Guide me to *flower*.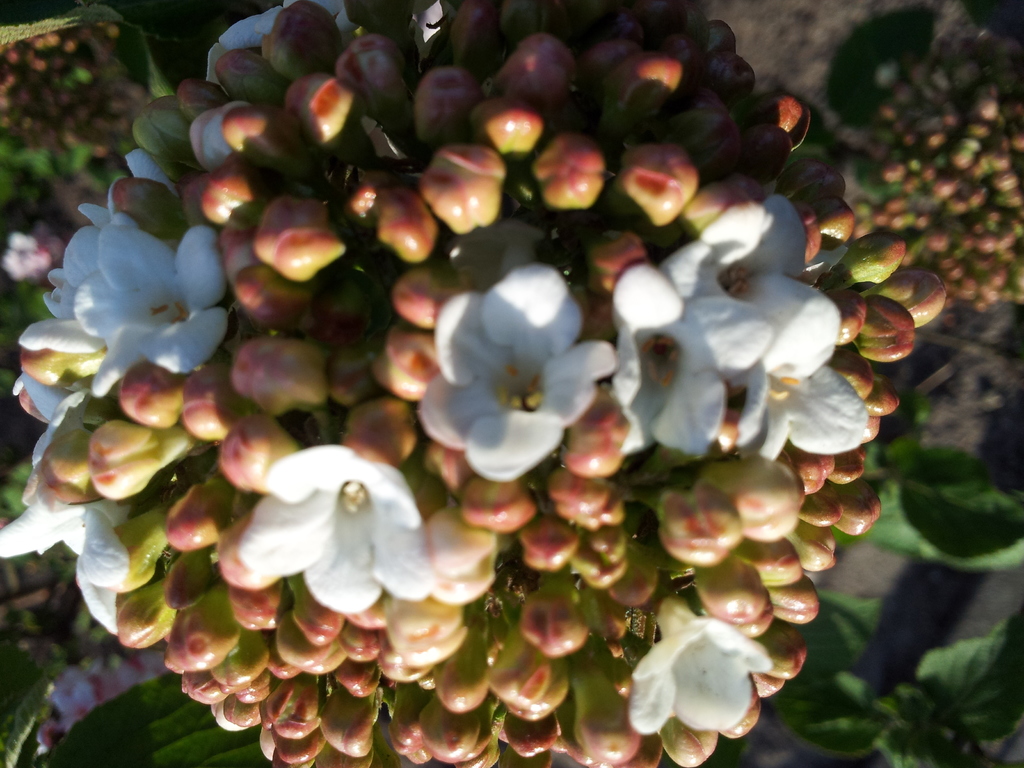
Guidance: x1=19 y1=369 x2=87 y2=467.
